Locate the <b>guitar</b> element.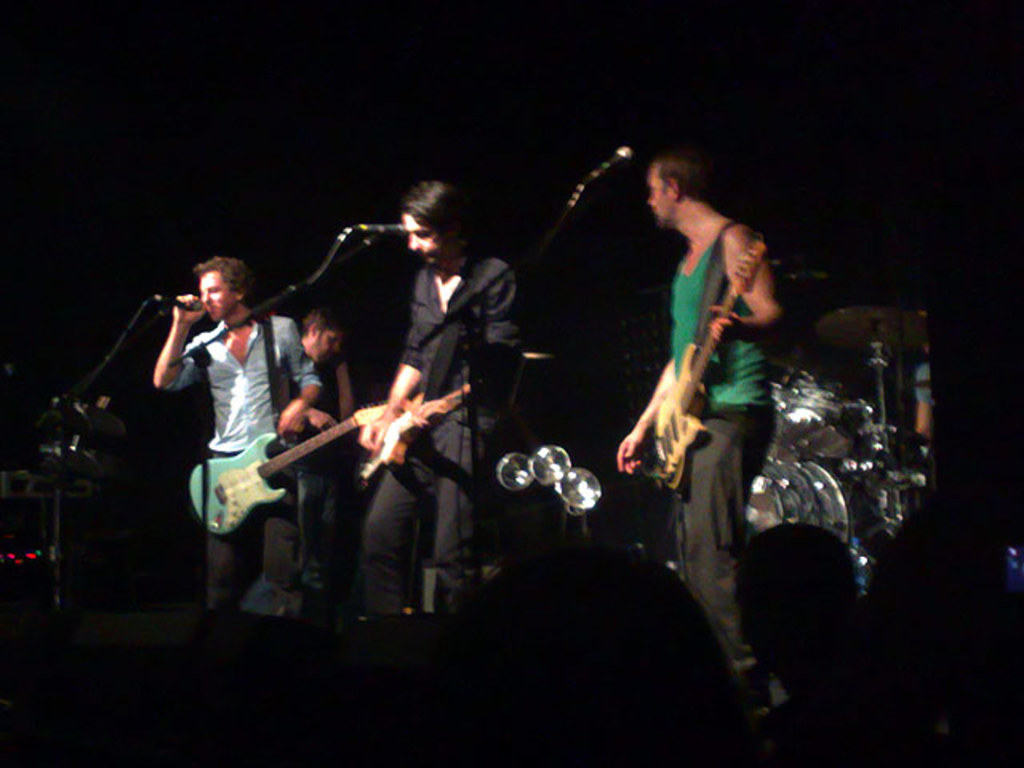
Element bbox: detection(184, 400, 384, 539).
